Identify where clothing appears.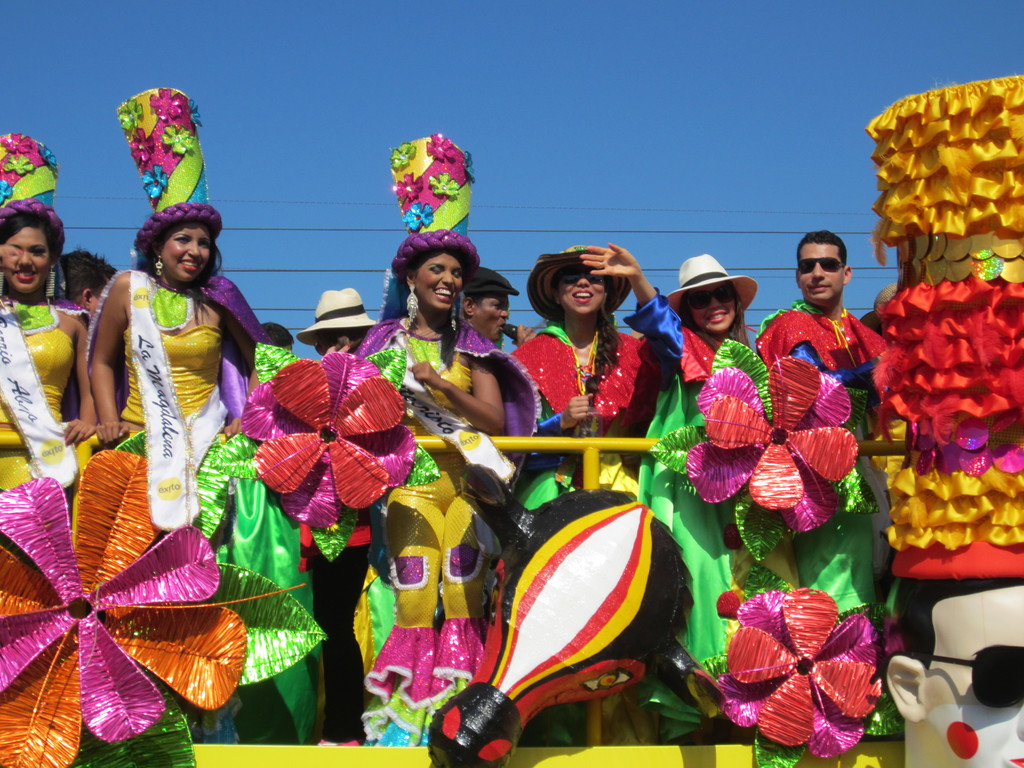
Appears at 755:303:888:426.
